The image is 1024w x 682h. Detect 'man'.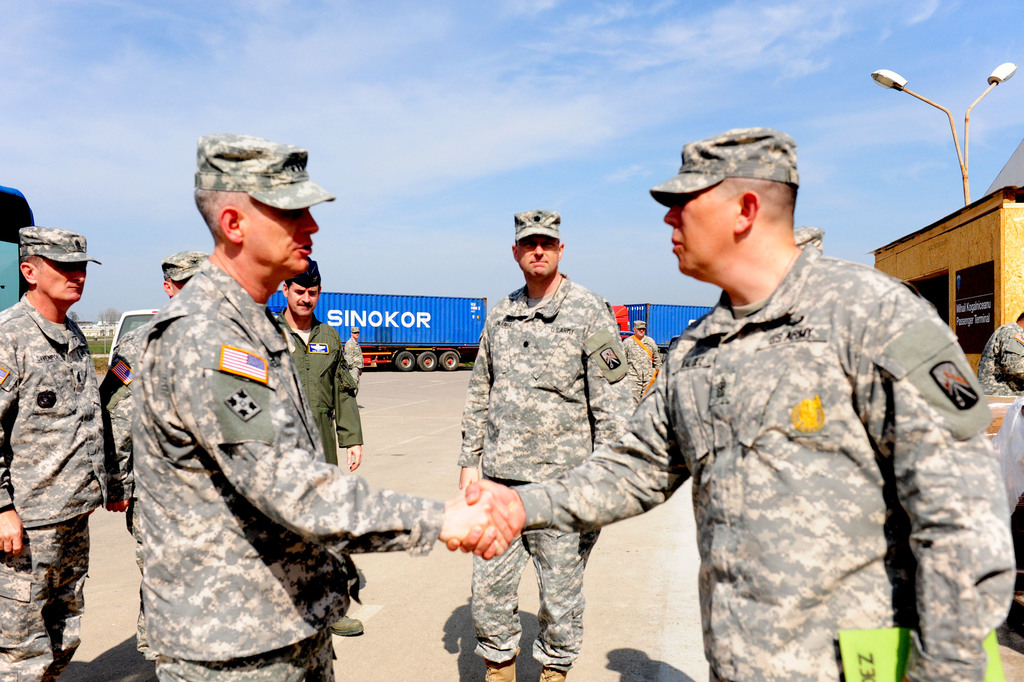
Detection: 980:309:1023:398.
